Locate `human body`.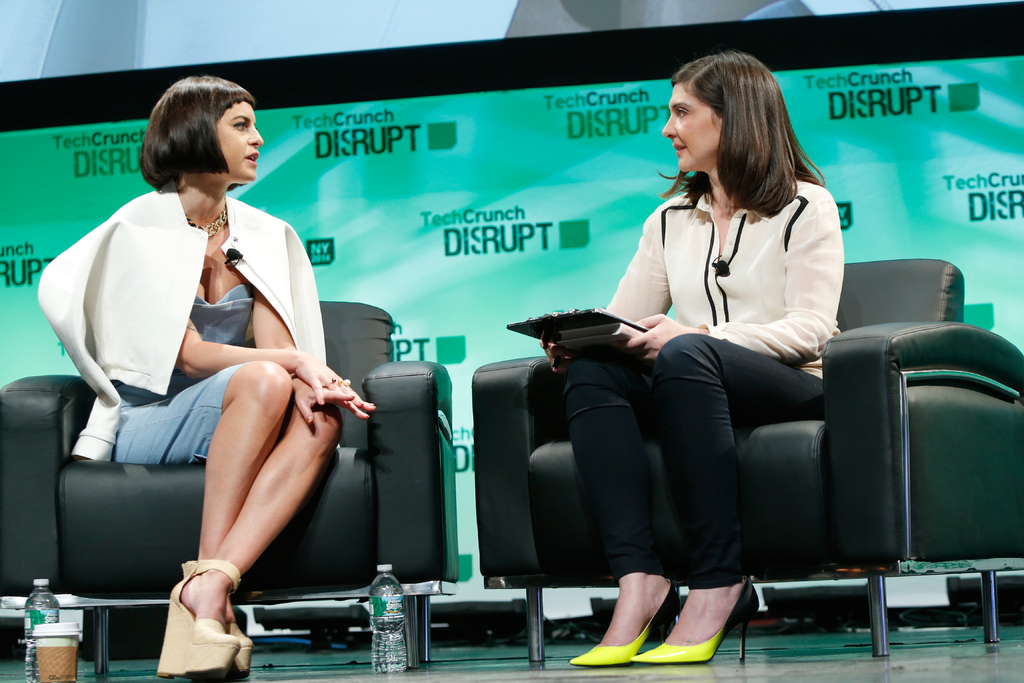
Bounding box: 90:106:367:651.
